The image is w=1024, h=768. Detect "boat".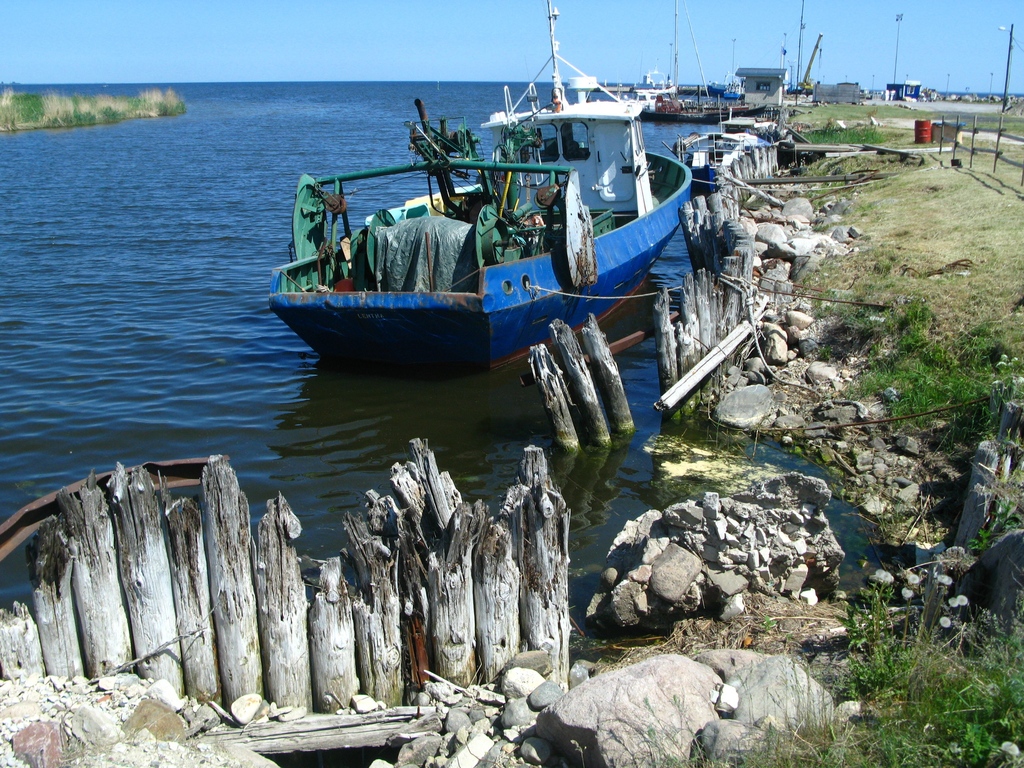
Detection: 622,0,729,122.
